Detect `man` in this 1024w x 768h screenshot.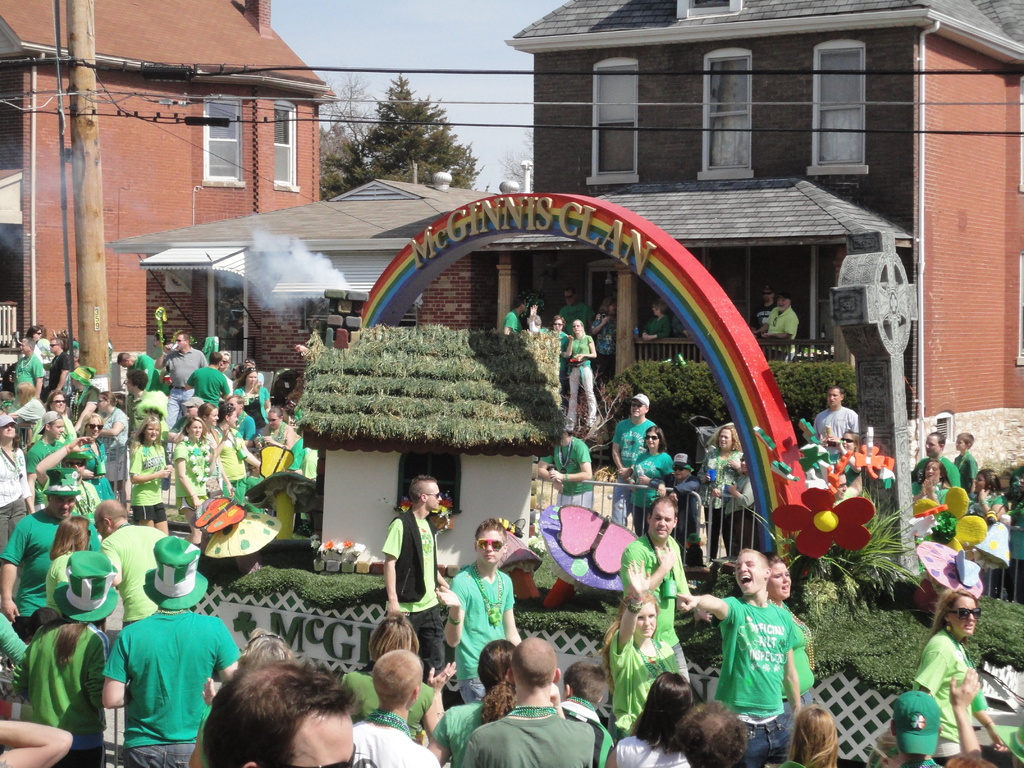
Detection: (107, 530, 244, 767).
